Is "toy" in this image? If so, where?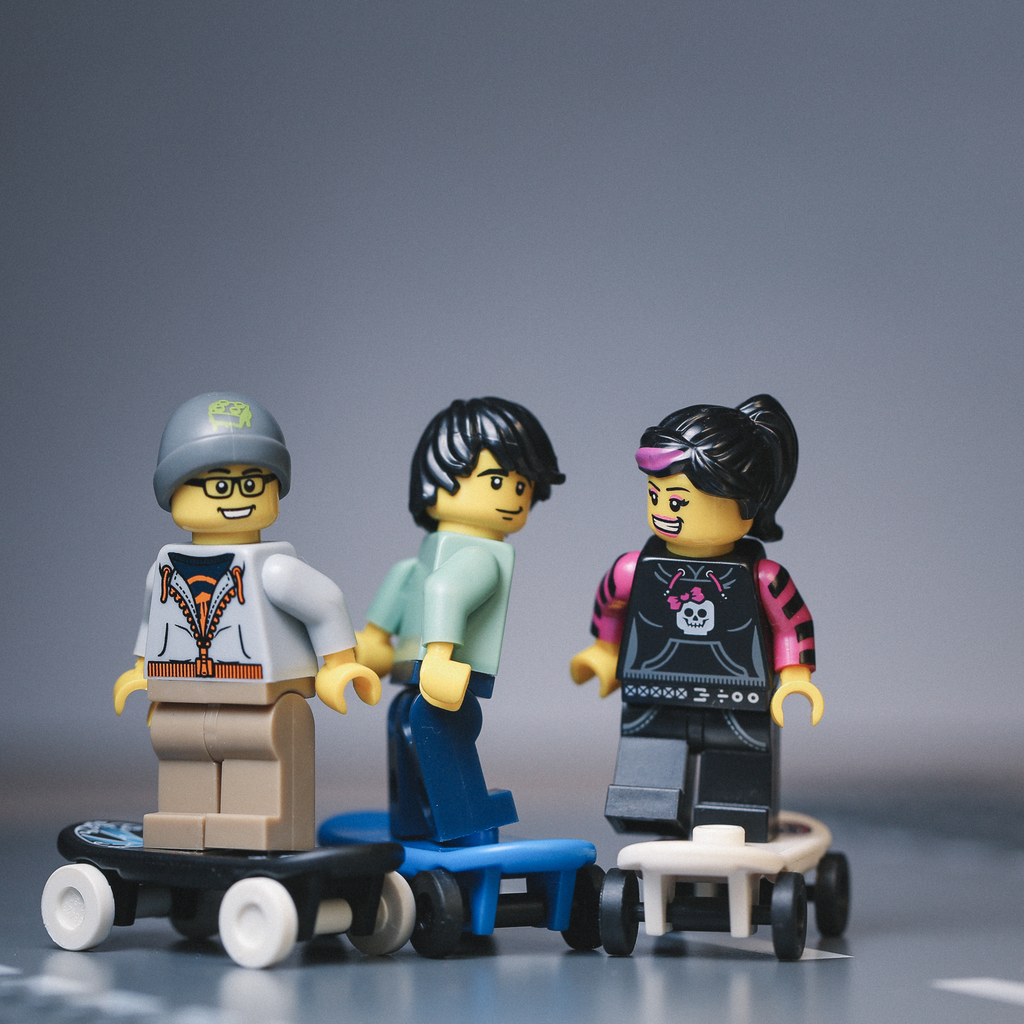
Yes, at (47, 801, 444, 974).
